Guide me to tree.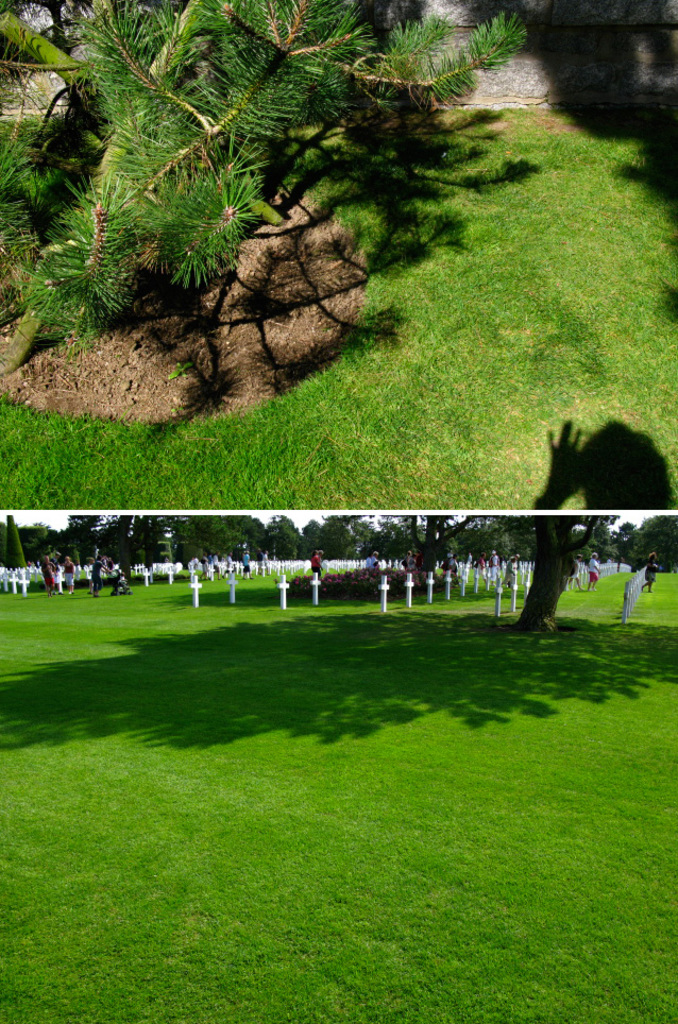
Guidance: BBox(0, 0, 535, 375).
